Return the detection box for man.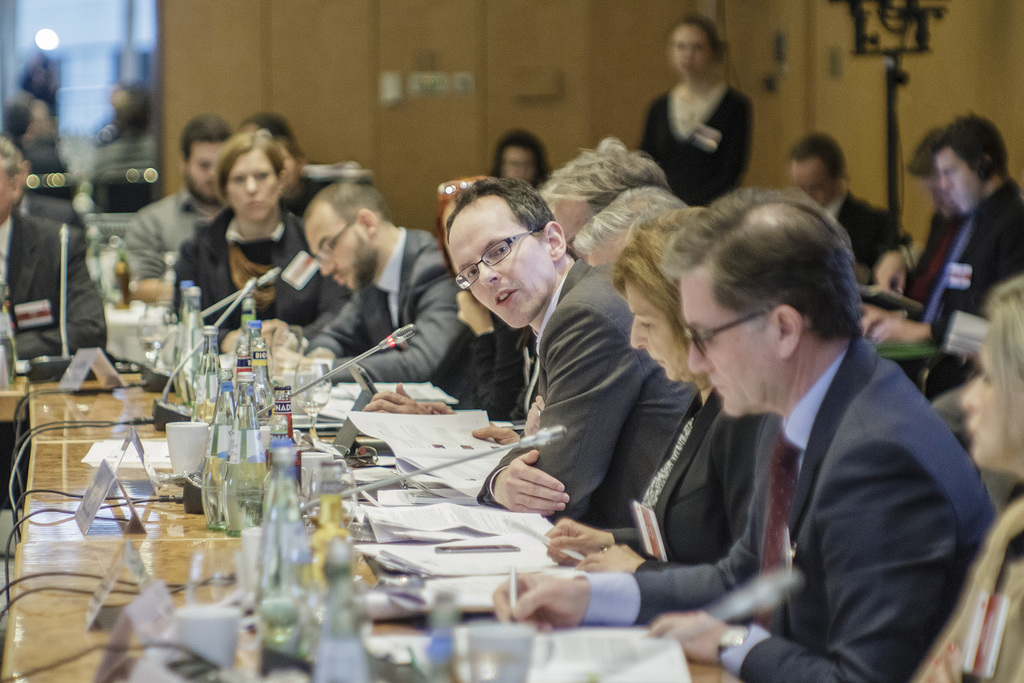
[513, 185, 990, 654].
